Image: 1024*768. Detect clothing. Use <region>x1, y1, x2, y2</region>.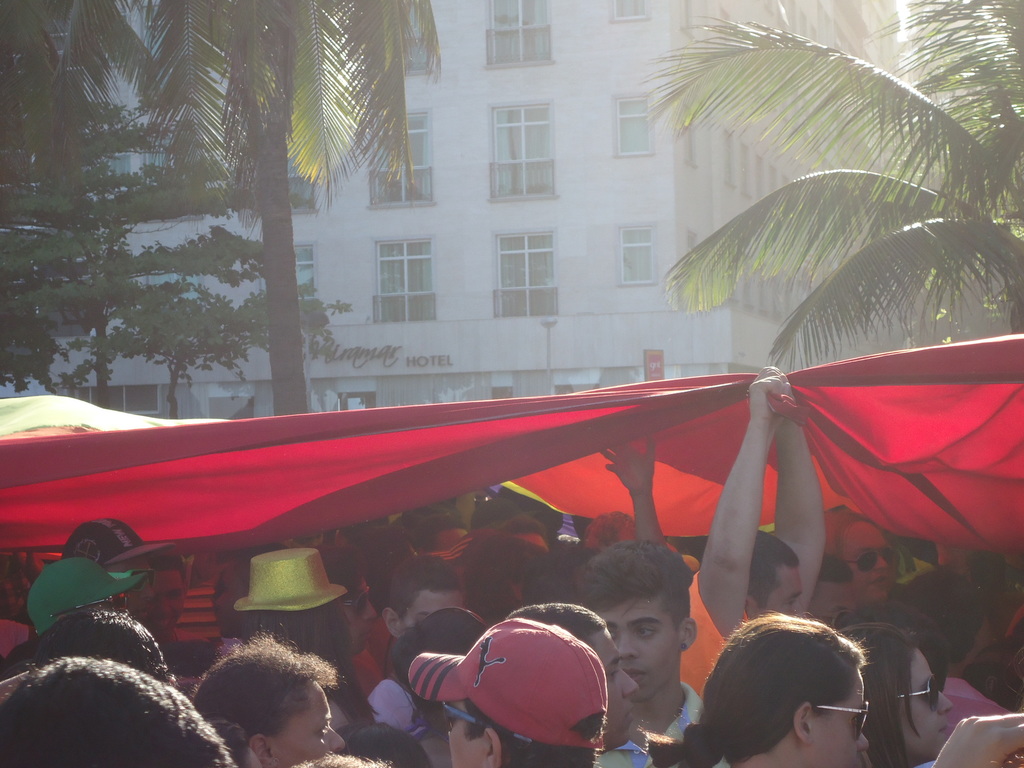
<region>349, 643, 379, 700</region>.
